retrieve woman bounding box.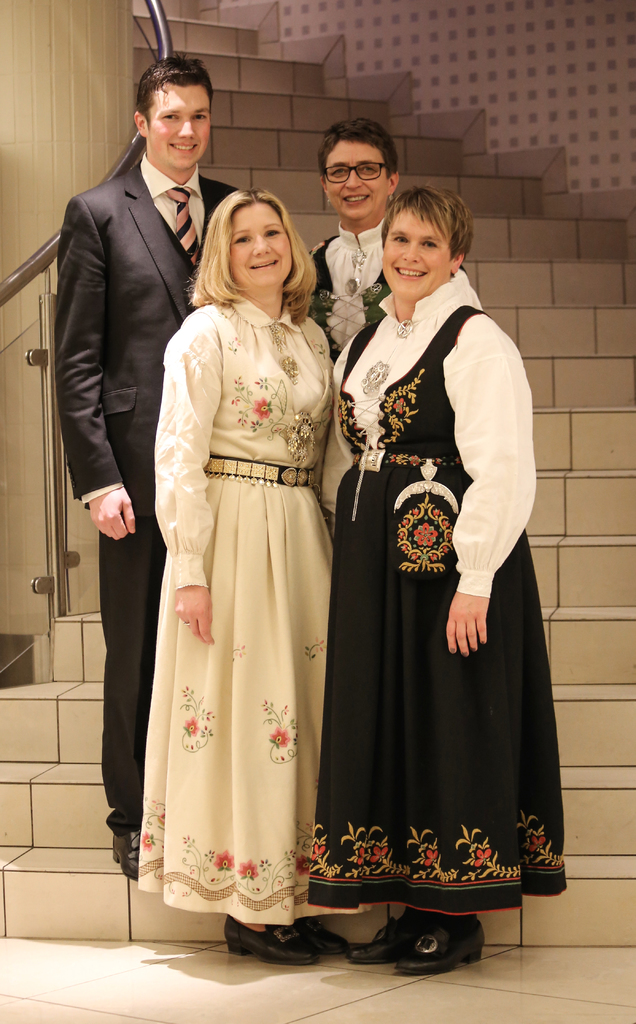
Bounding box: x1=136, y1=189, x2=338, y2=963.
